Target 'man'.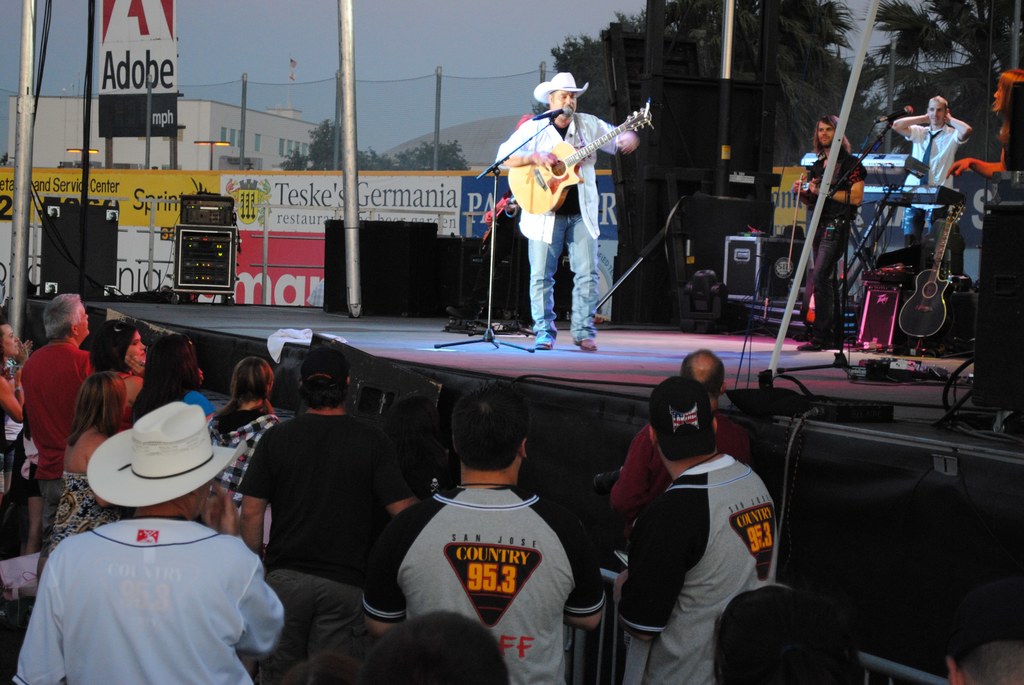
Target region: 493/70/637/348.
